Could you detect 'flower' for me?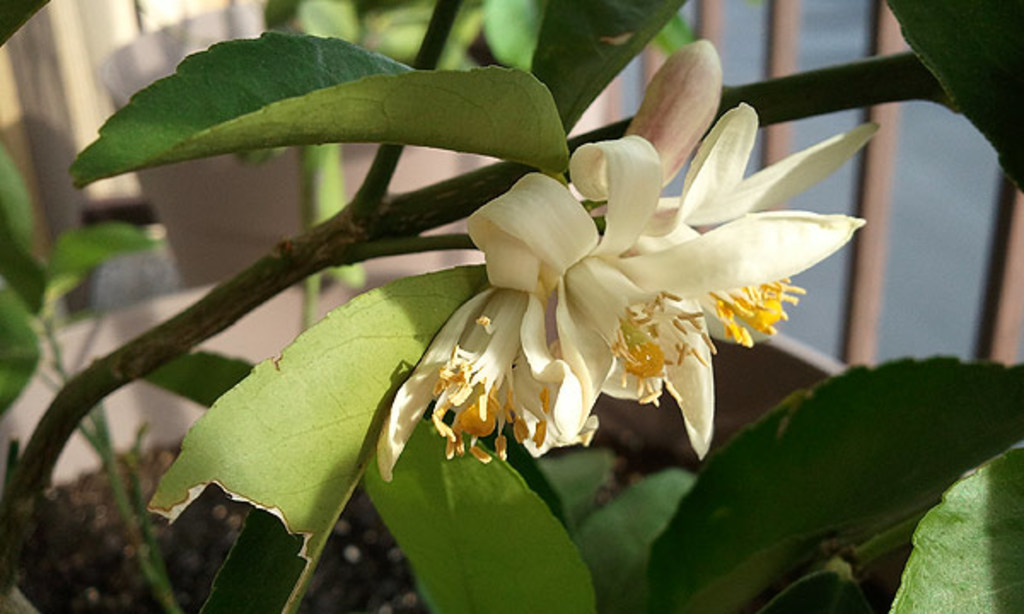
Detection result: 370:99:819:488.
